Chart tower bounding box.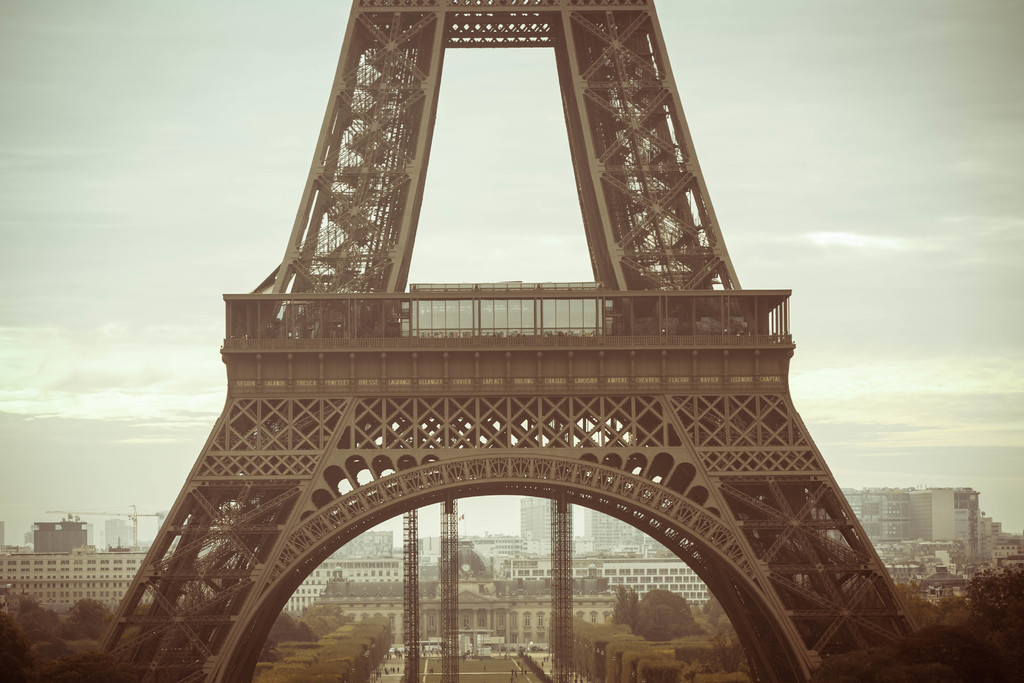
Charted: (61, 0, 915, 657).
